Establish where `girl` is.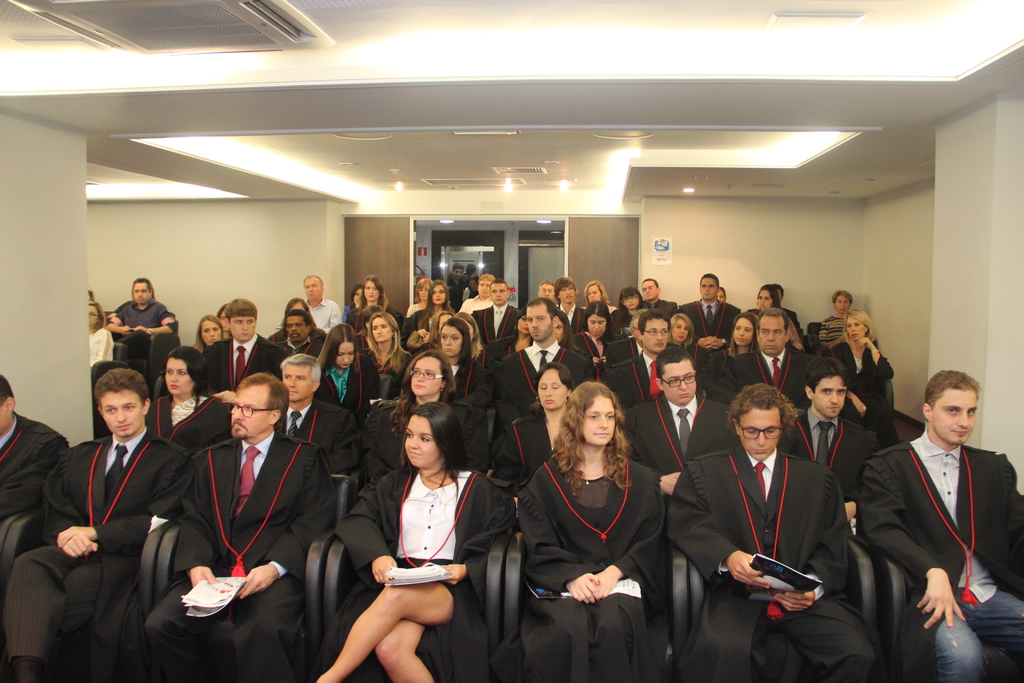
Established at x1=192 y1=314 x2=232 y2=356.
